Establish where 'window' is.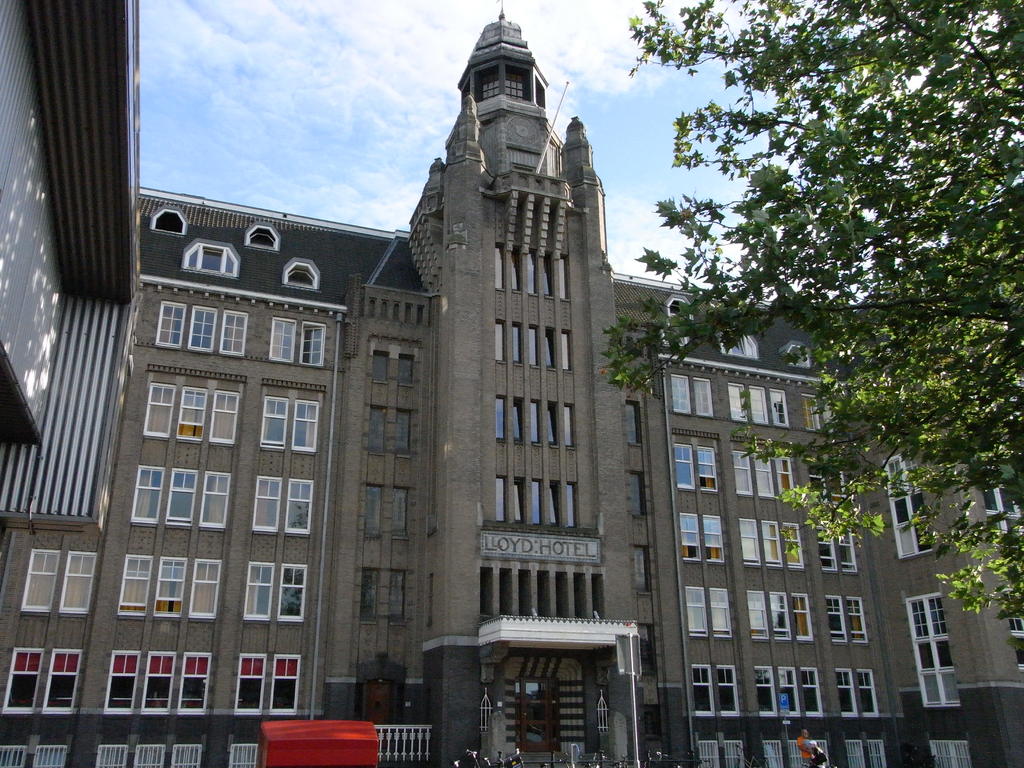
Established at 177, 386, 204, 443.
